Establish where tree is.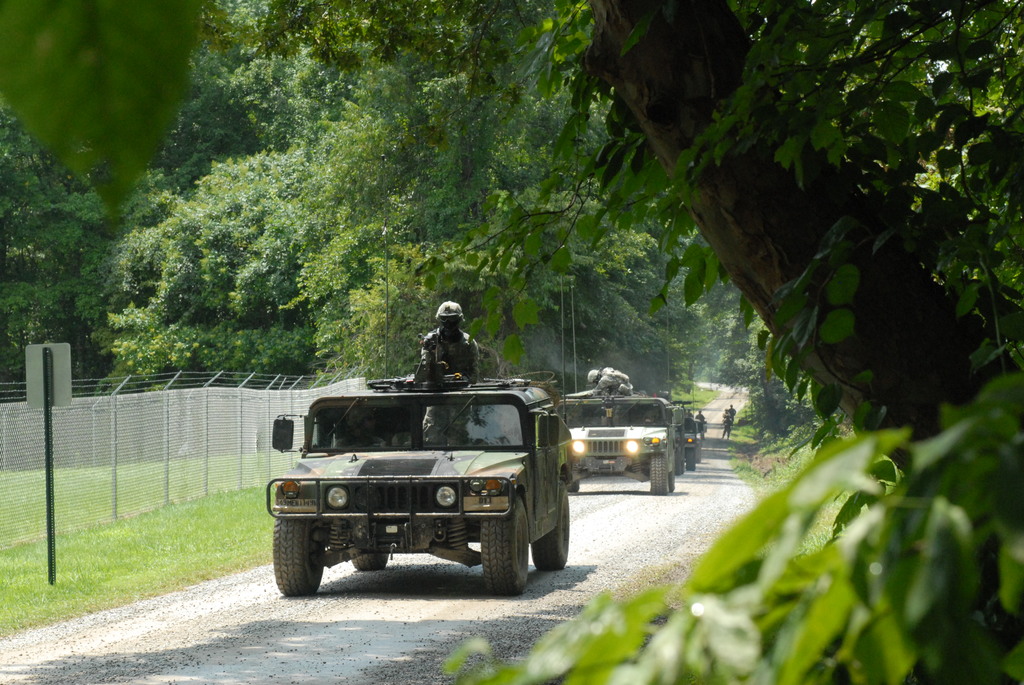
Established at select_region(0, 0, 276, 370).
